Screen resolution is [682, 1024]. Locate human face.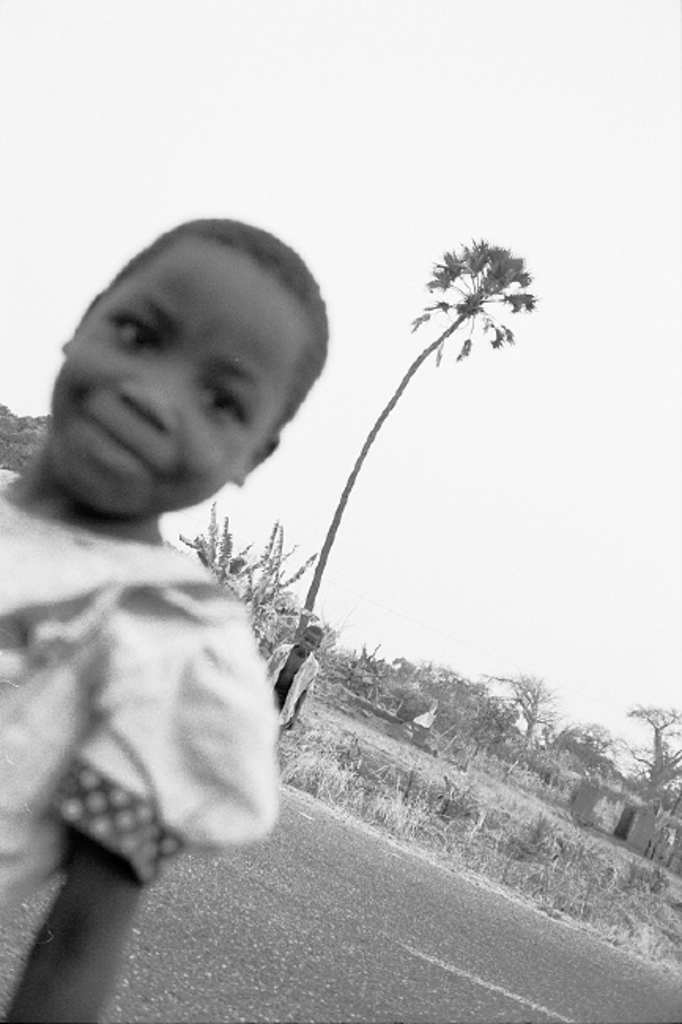
52 239 321 512.
